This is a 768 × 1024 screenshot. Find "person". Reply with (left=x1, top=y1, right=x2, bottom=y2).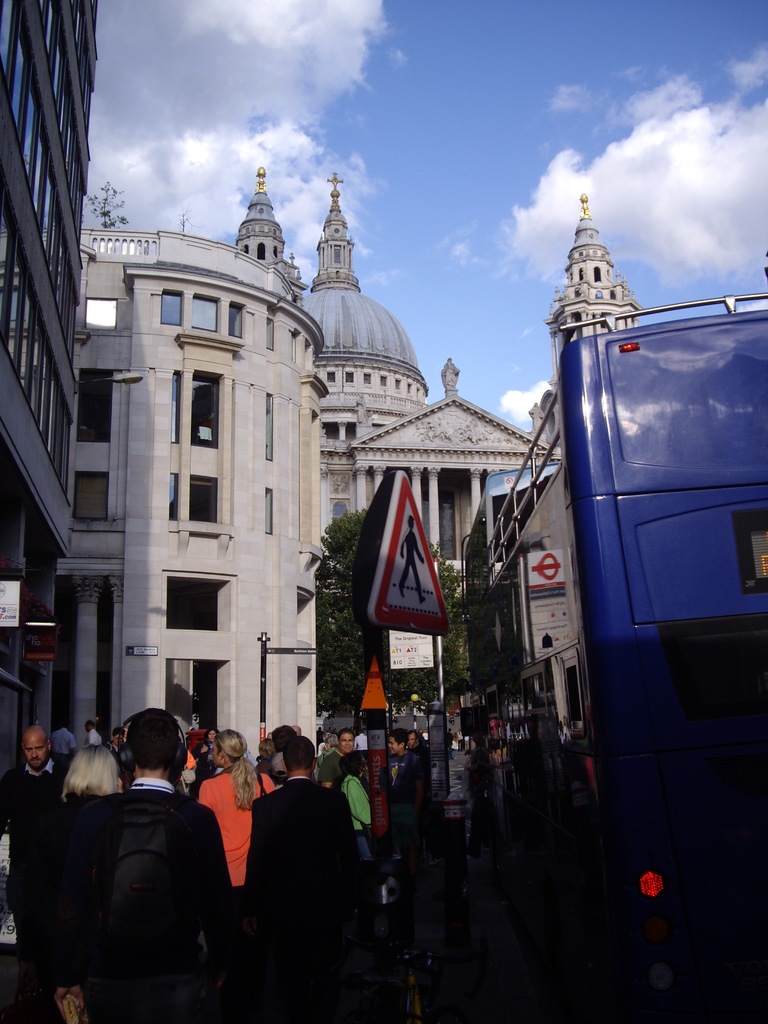
(left=382, top=745, right=456, bottom=1023).
